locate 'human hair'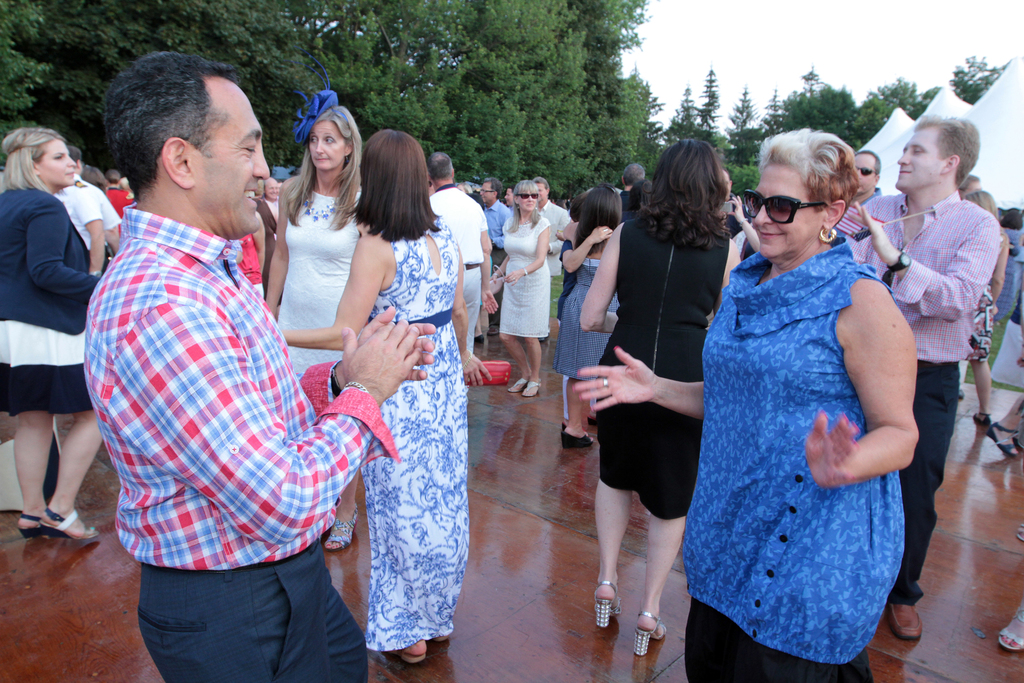
(64, 144, 81, 159)
